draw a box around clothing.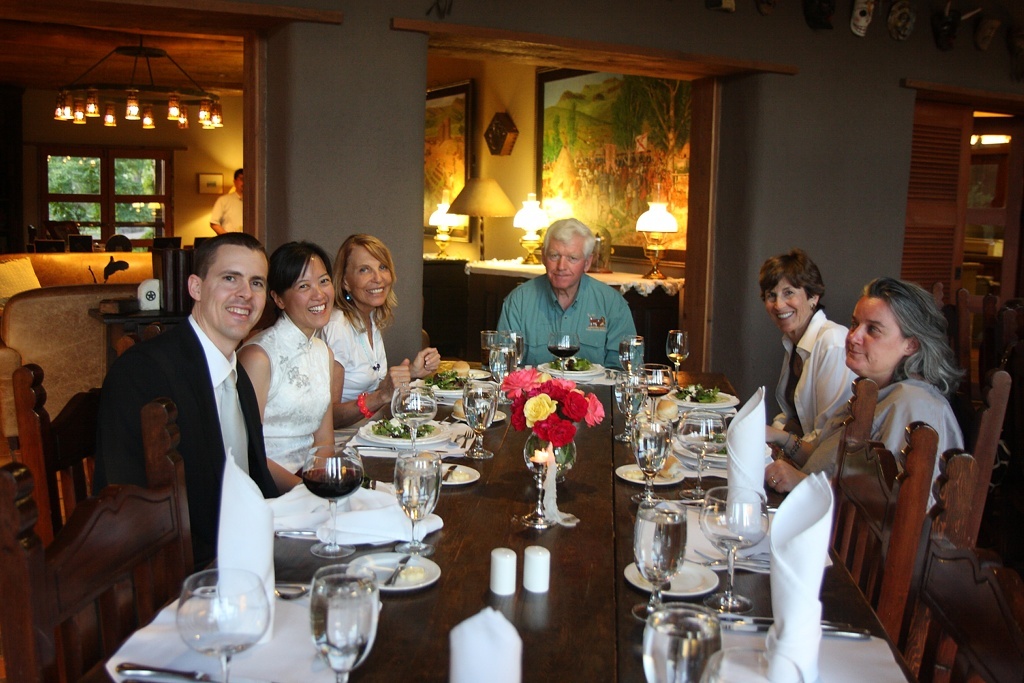
(496,254,653,377).
